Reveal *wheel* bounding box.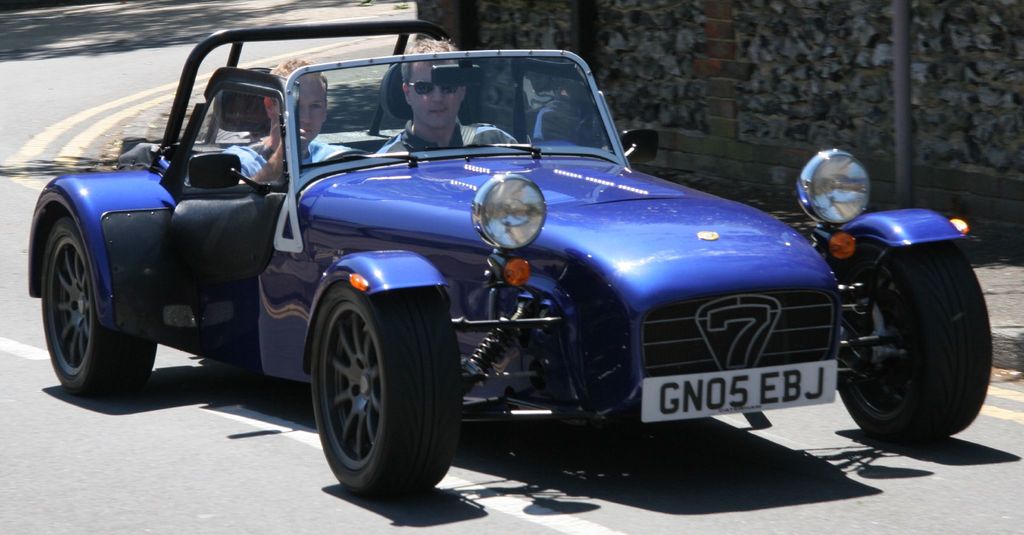
Revealed: bbox=[303, 247, 462, 495].
